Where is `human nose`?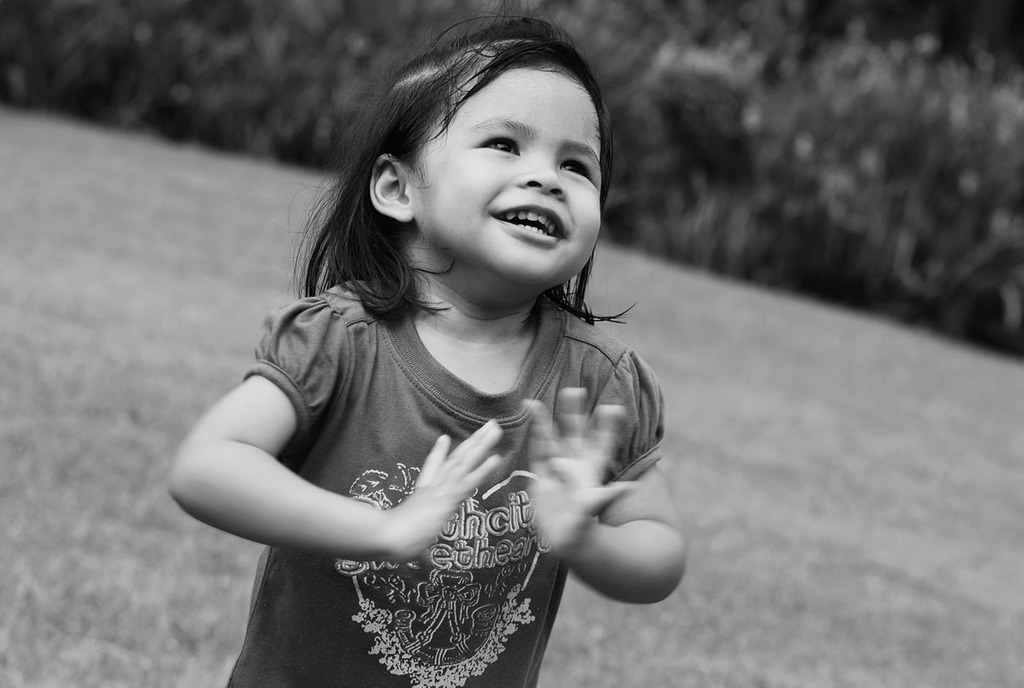
{"x1": 514, "y1": 152, "x2": 568, "y2": 201}.
